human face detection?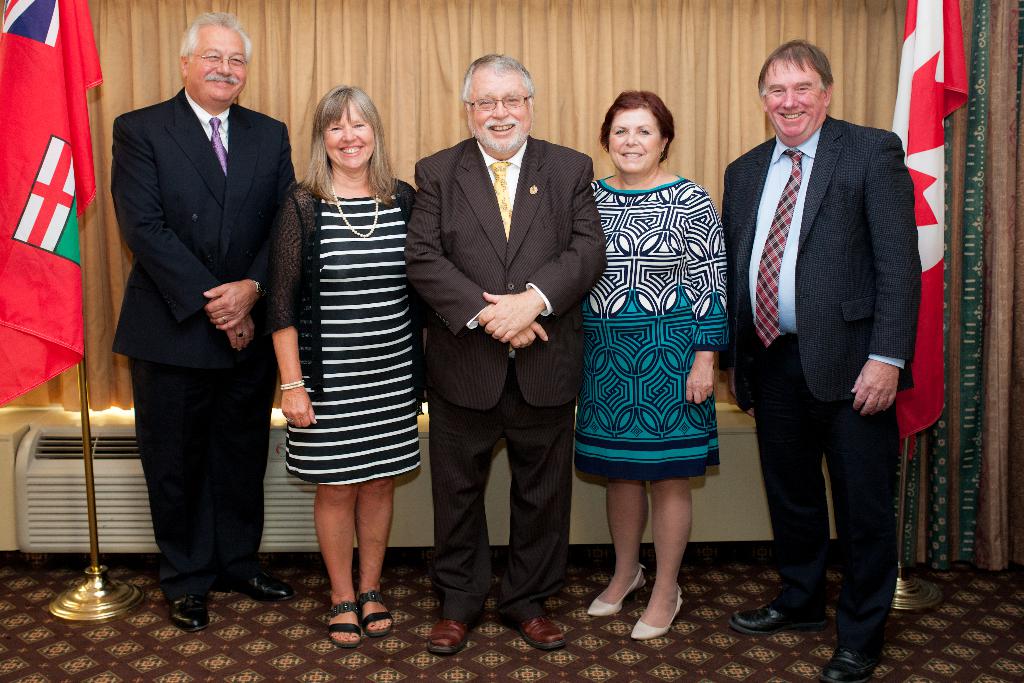
<region>186, 21, 251, 106</region>
